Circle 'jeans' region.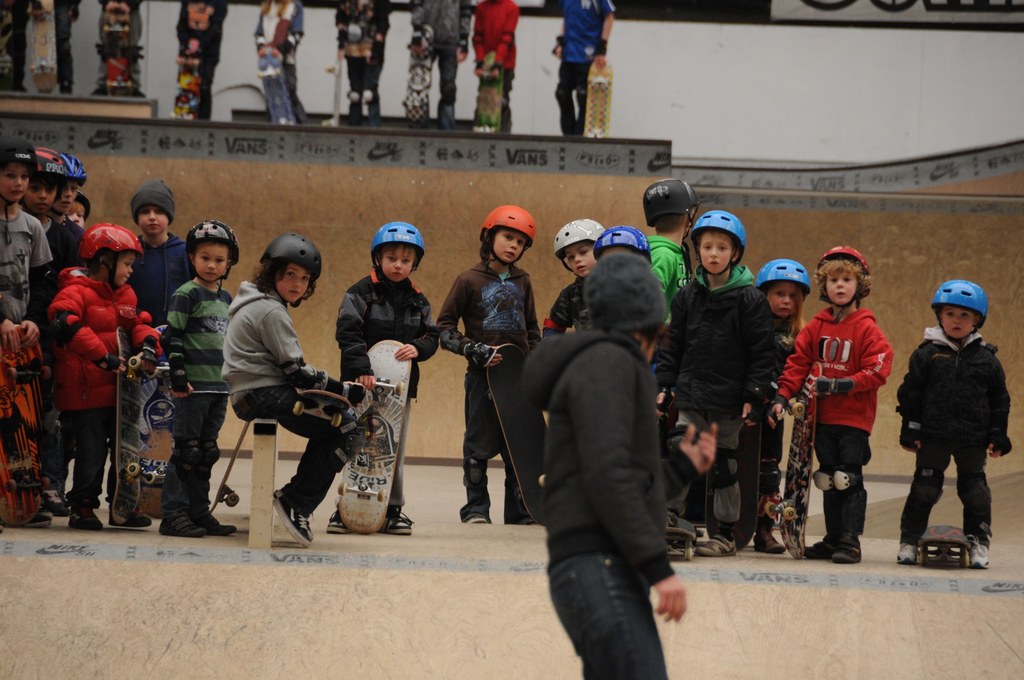
Region: [544,552,666,677].
